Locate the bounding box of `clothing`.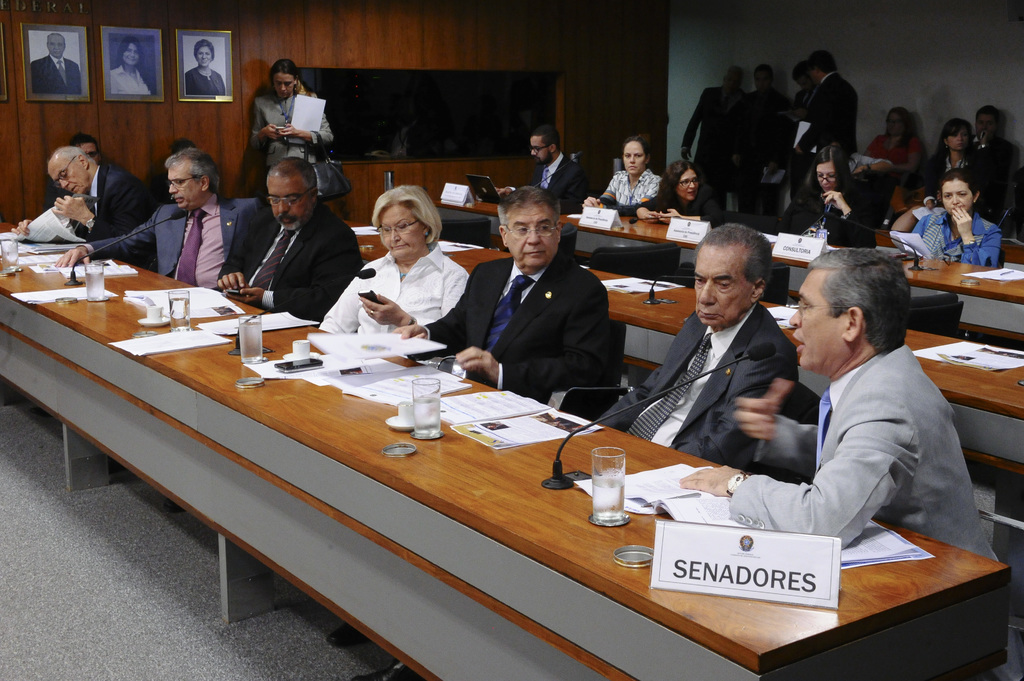
Bounding box: bbox(218, 198, 365, 327).
